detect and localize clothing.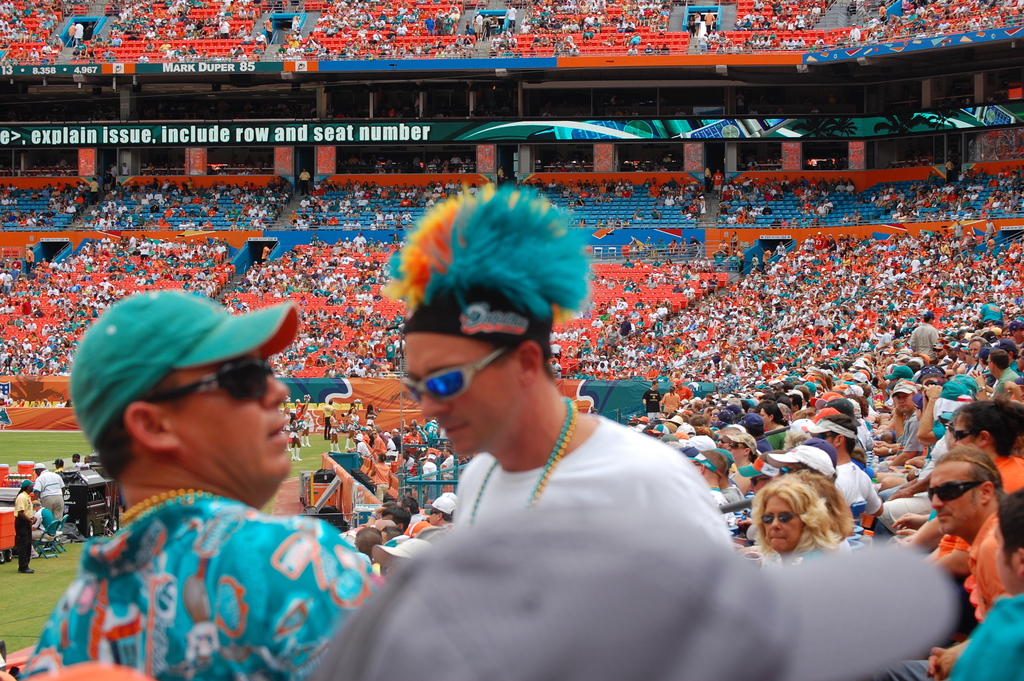
Localized at (x1=281, y1=408, x2=294, y2=442).
